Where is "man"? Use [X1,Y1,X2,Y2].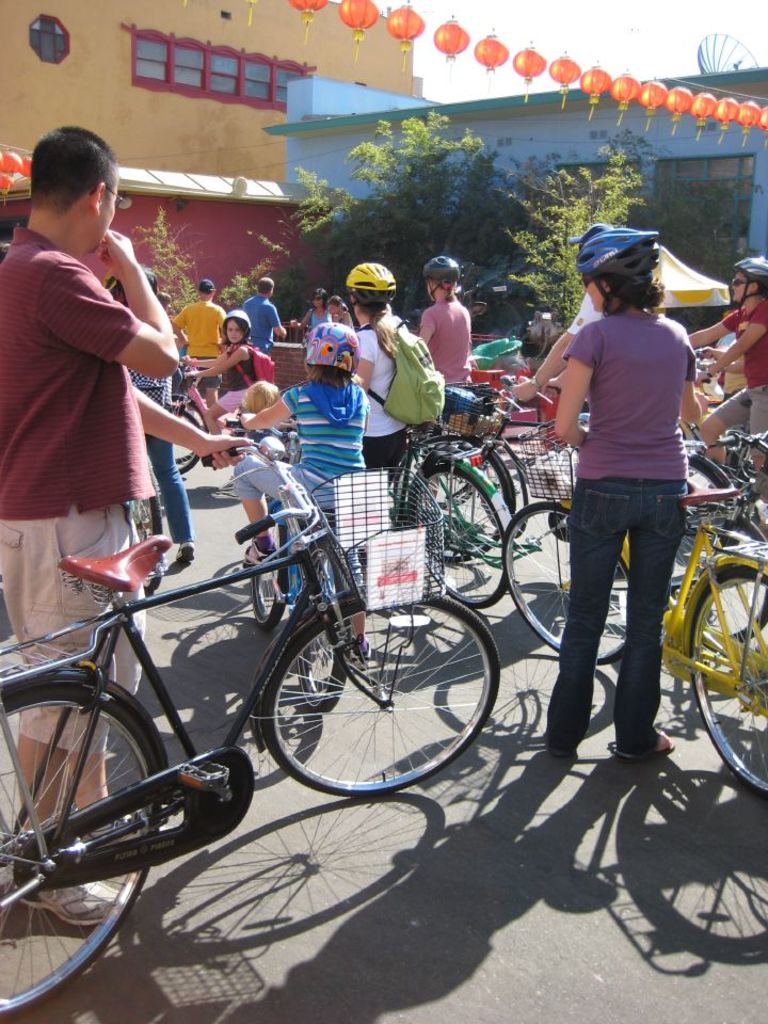
[0,119,263,933].
